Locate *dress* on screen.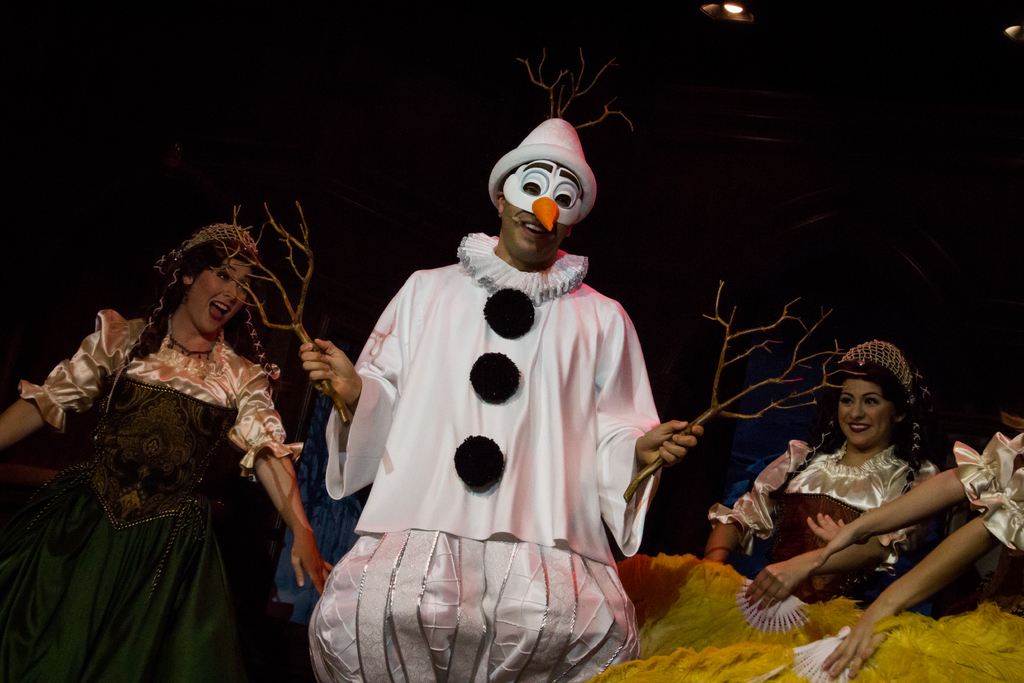
On screen at 14, 312, 305, 676.
